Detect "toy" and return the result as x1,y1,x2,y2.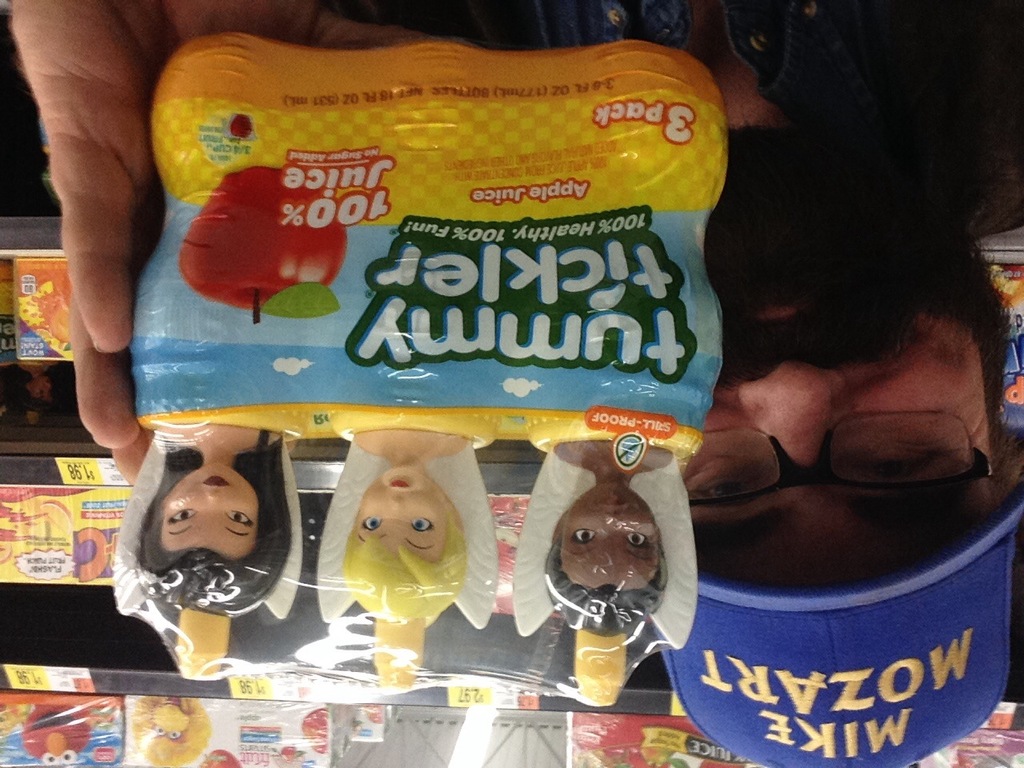
134,426,288,618.
